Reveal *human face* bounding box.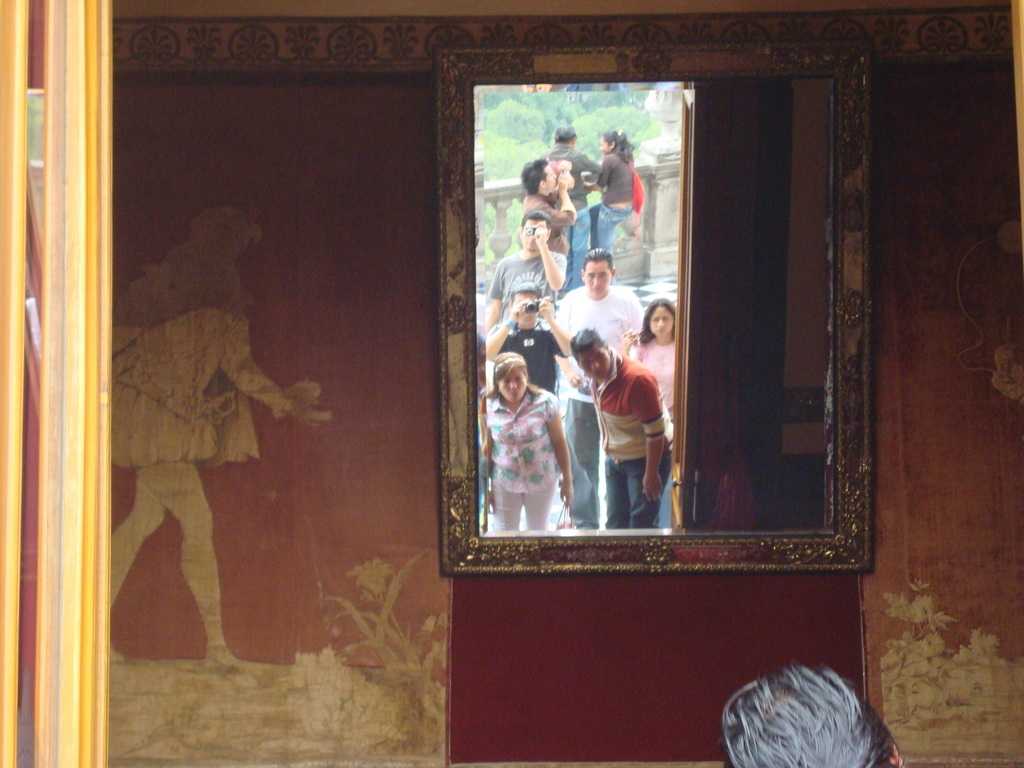
Revealed: 585,259,607,291.
